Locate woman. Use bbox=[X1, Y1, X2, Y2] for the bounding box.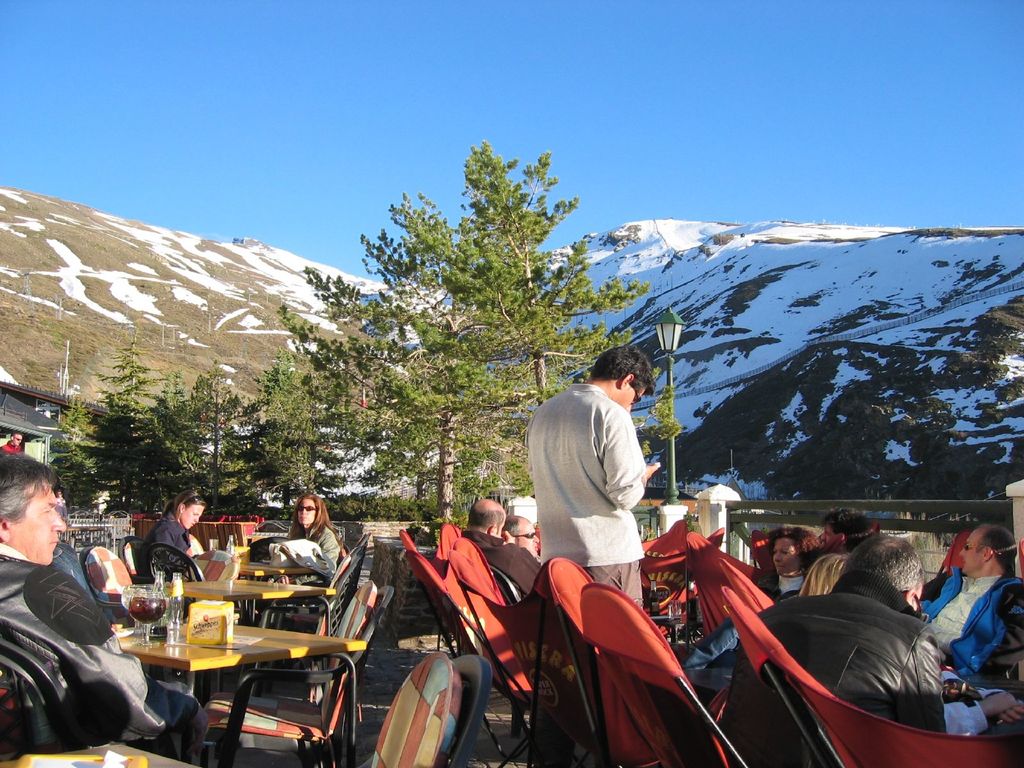
bbox=[264, 492, 348, 616].
